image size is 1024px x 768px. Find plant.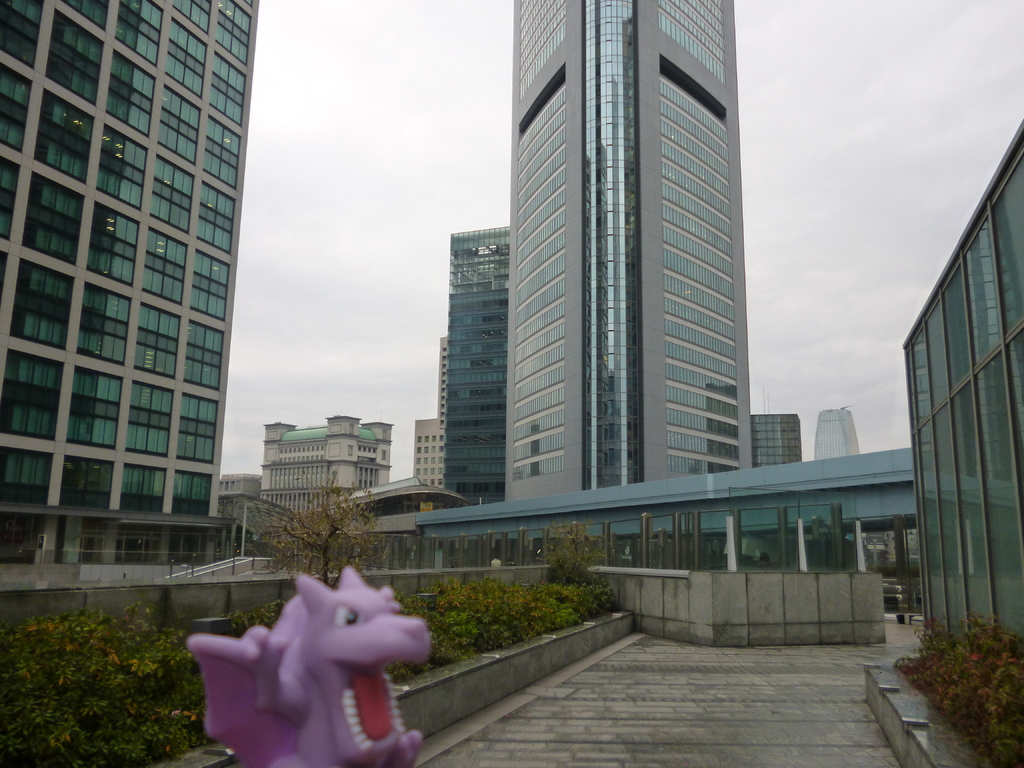
select_region(211, 600, 285, 631).
